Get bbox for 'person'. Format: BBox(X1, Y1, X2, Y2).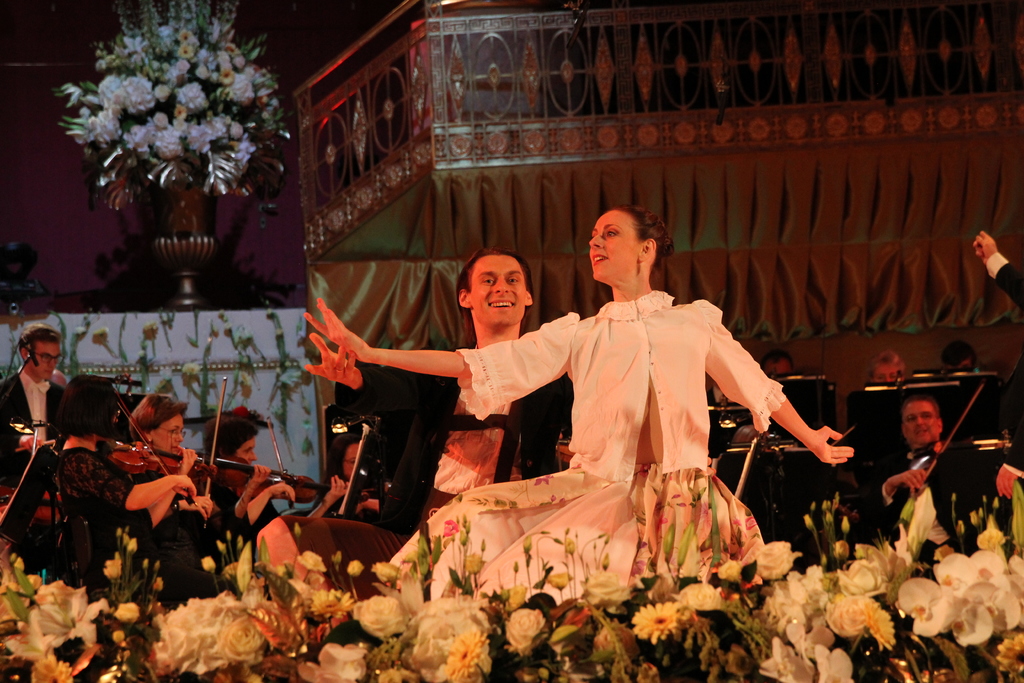
BBox(299, 248, 570, 536).
